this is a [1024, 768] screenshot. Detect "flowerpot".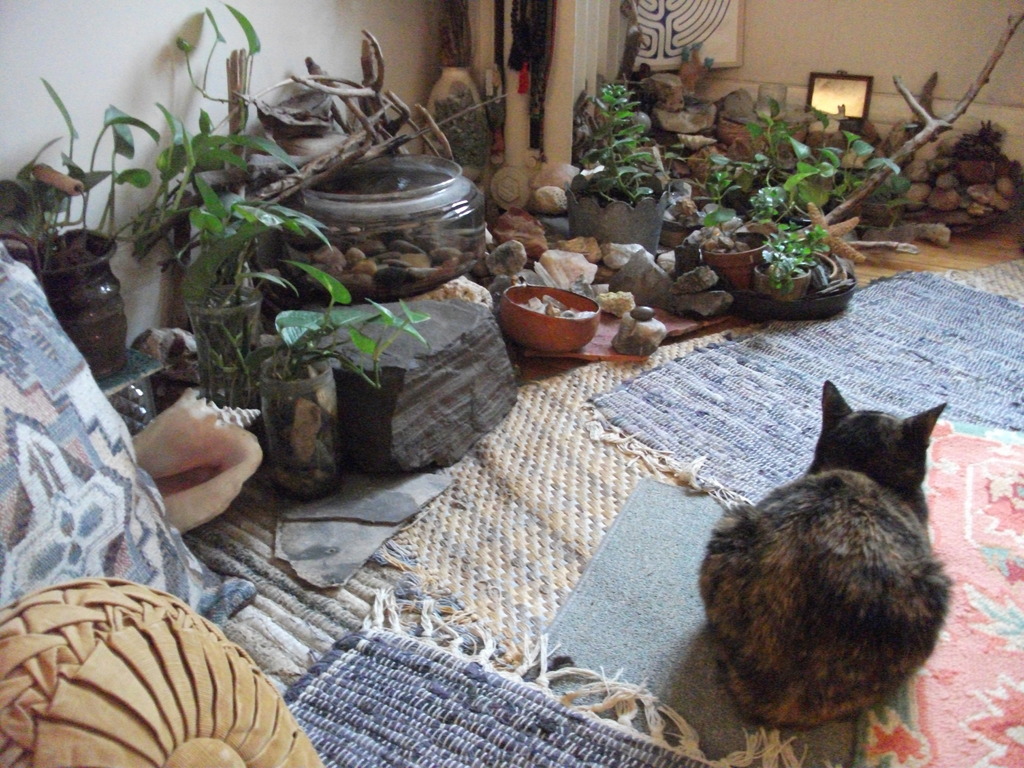
region(567, 177, 668, 273).
